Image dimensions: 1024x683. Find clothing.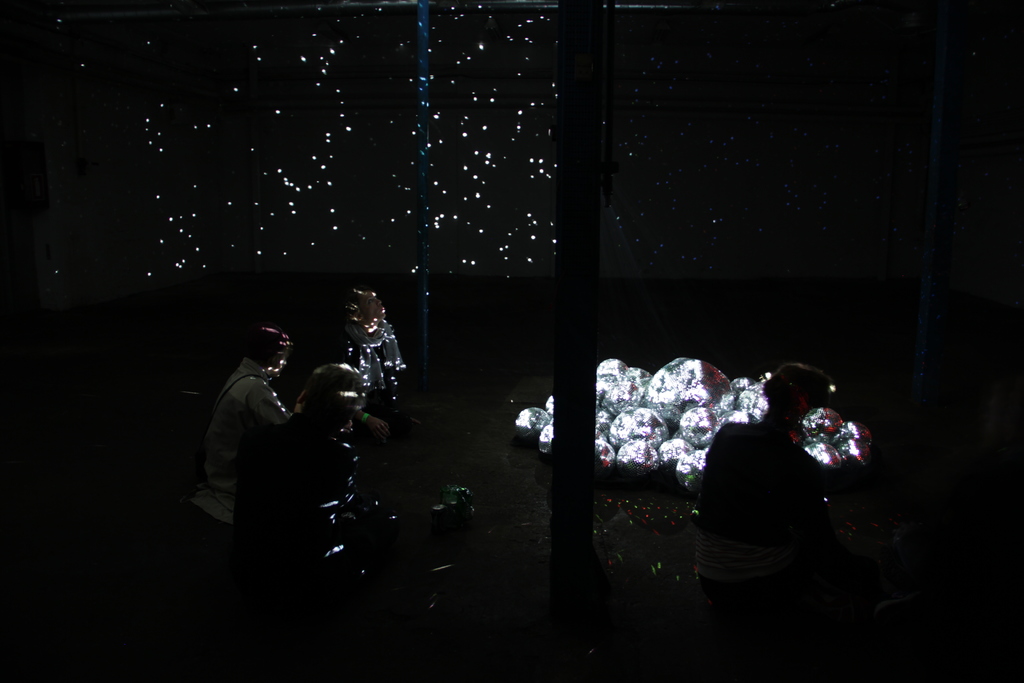
(333,320,408,417).
